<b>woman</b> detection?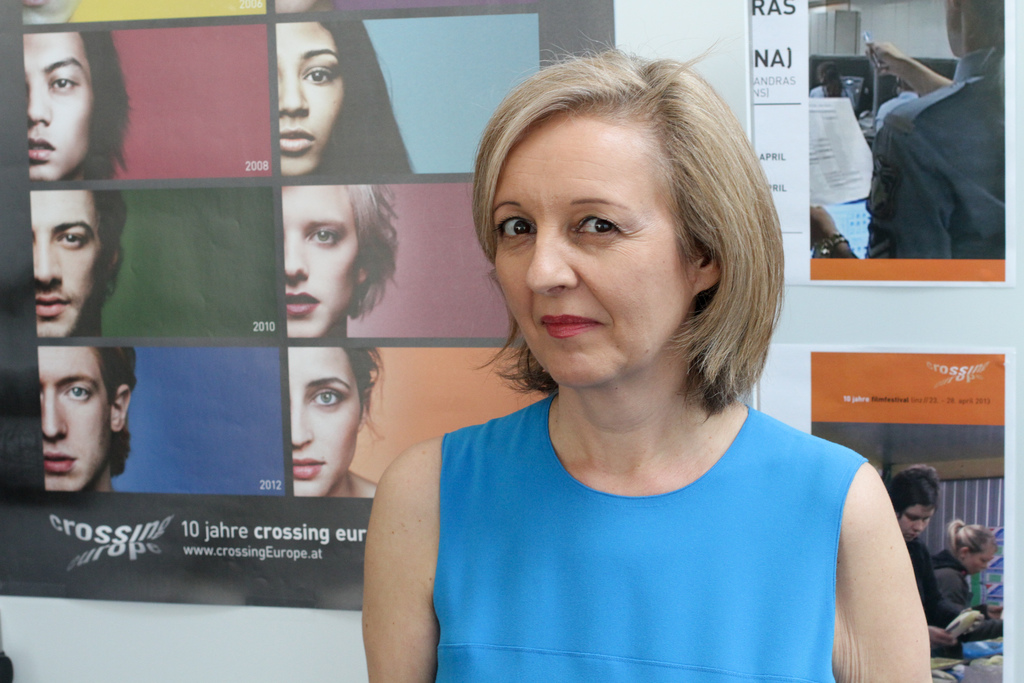
<box>289,95,854,680</box>
